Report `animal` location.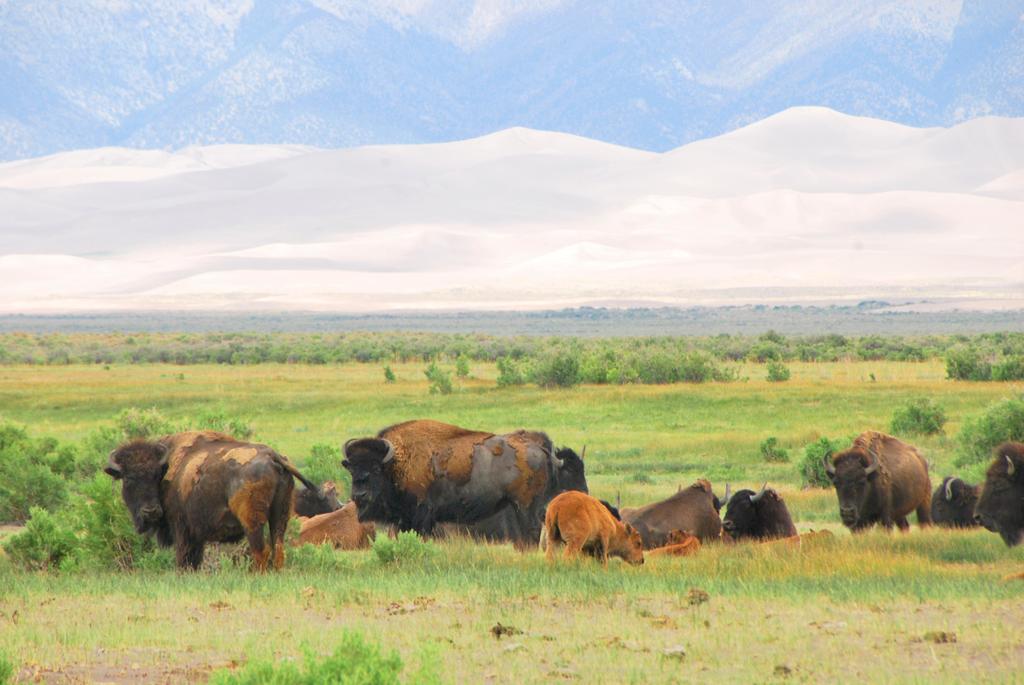
Report: bbox=(723, 474, 801, 537).
